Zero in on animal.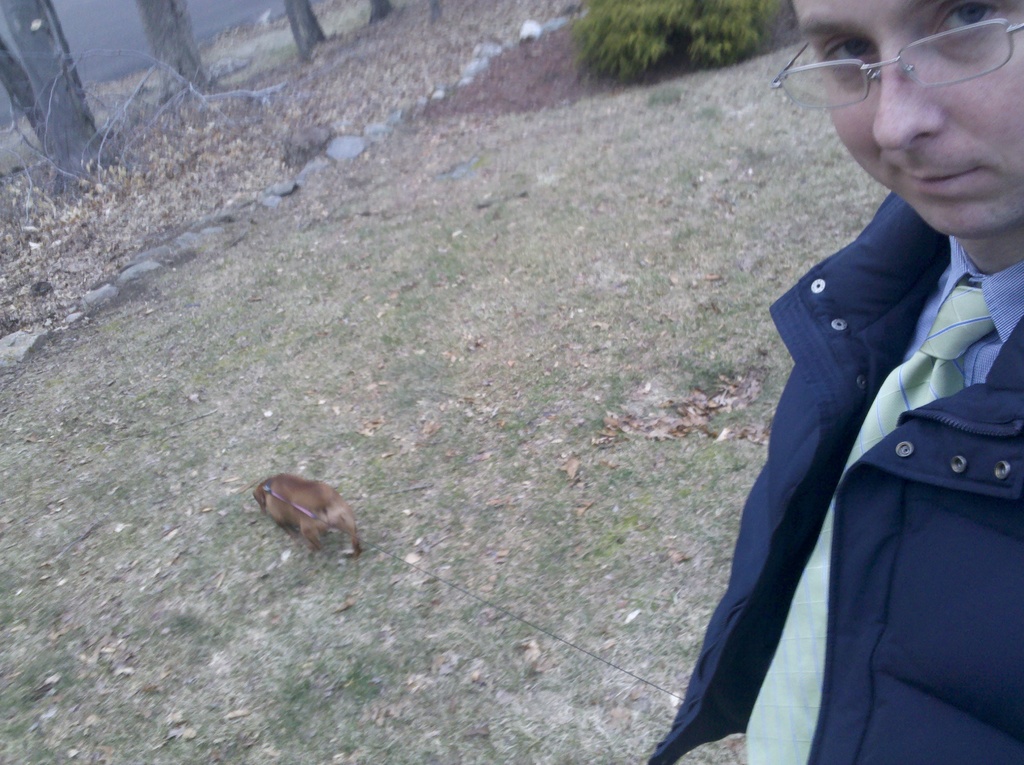
Zeroed in: Rect(252, 475, 363, 561).
